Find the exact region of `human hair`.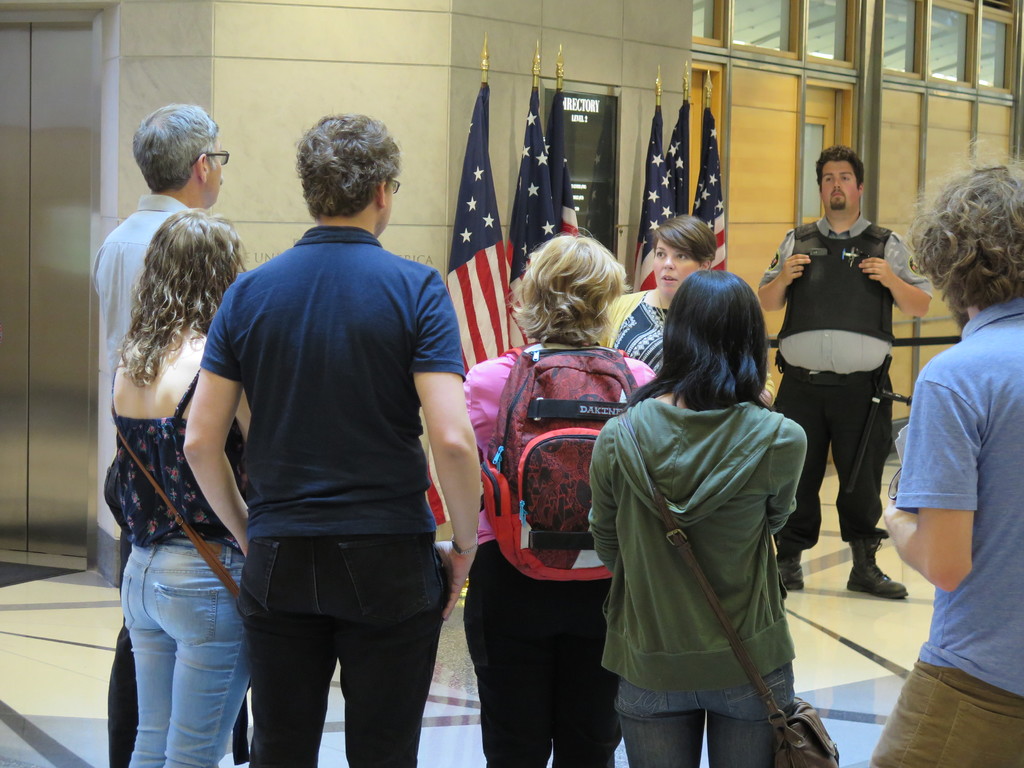
Exact region: select_region(510, 225, 633, 346).
